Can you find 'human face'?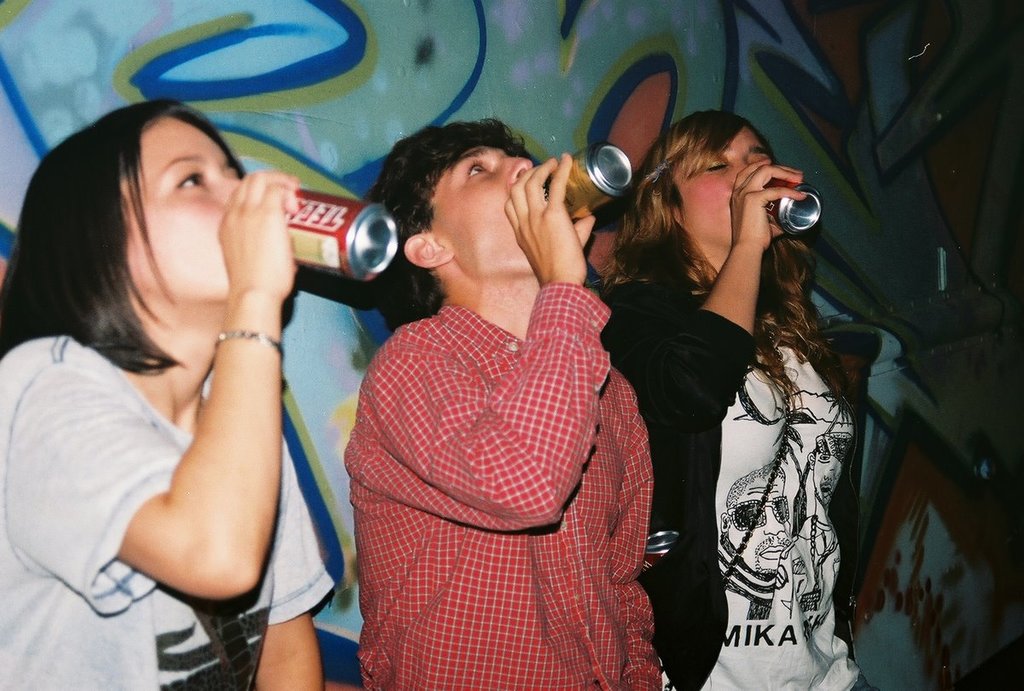
Yes, bounding box: pyautogui.locateOnScreen(671, 122, 771, 237).
